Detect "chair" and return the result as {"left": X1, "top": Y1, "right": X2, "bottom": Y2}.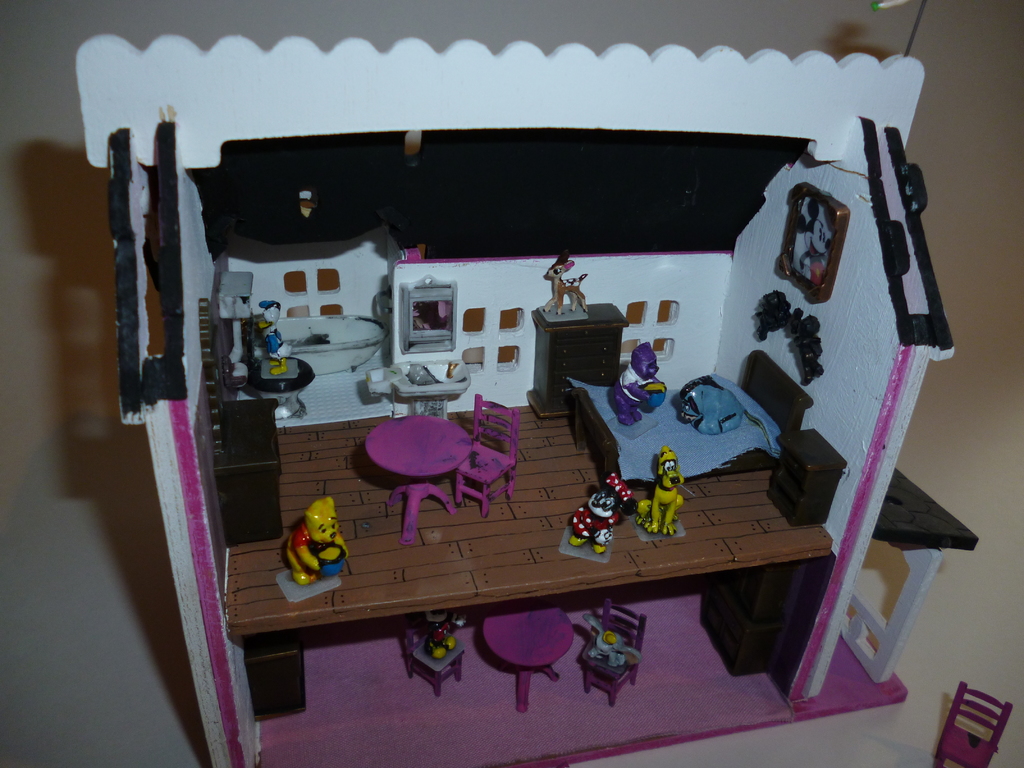
{"left": 454, "top": 389, "right": 527, "bottom": 519}.
